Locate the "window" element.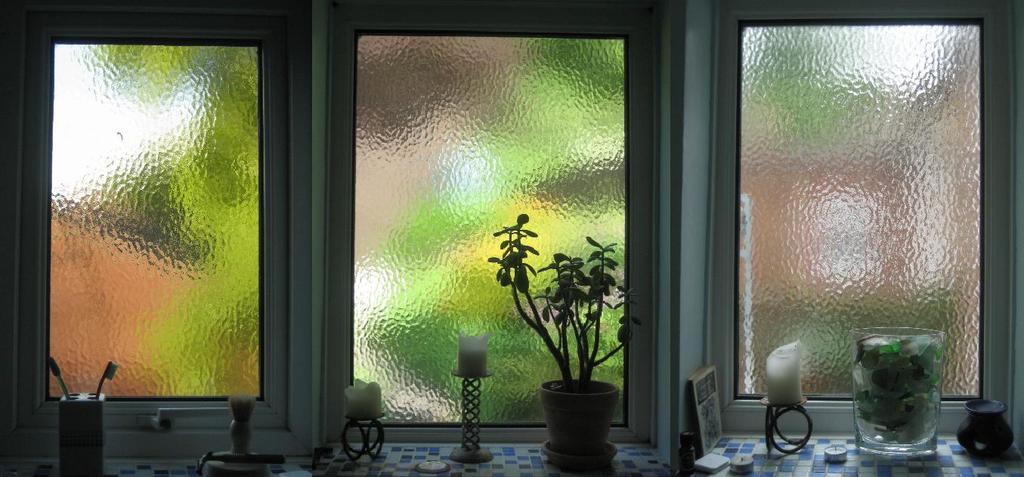
Element bbox: l=37, t=0, r=286, b=444.
